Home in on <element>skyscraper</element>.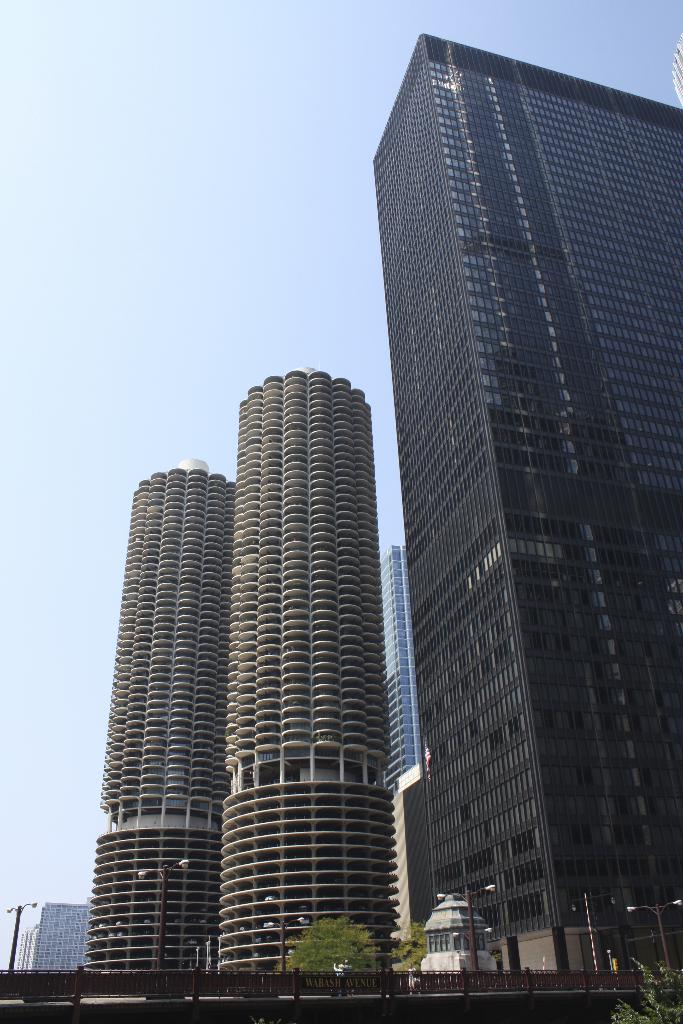
Homed in at rect(366, 29, 682, 979).
